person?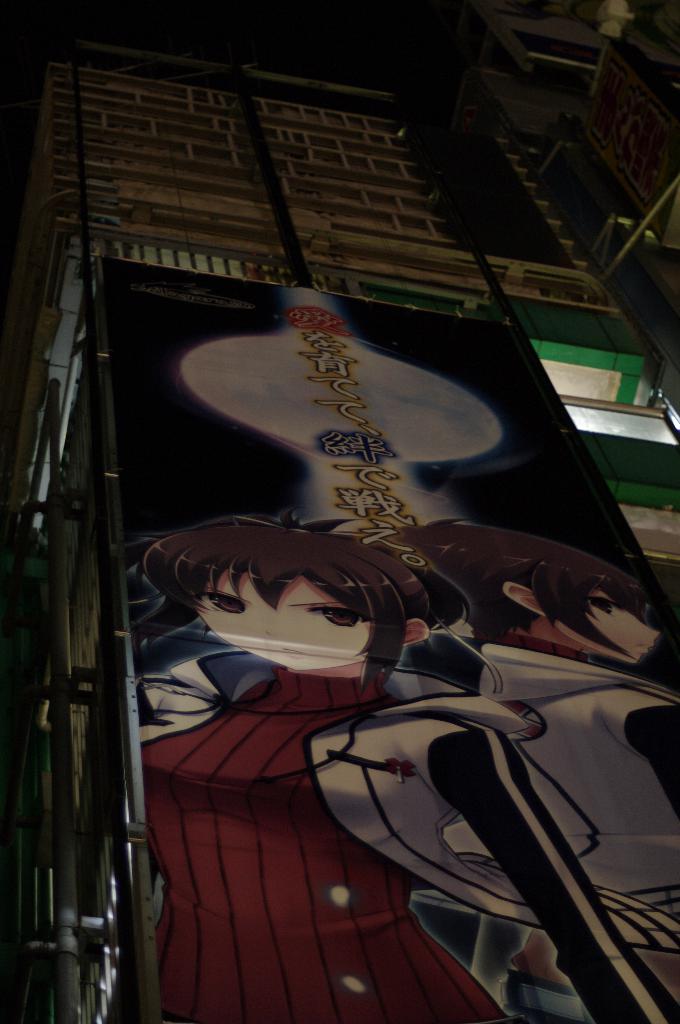
(x1=129, y1=502, x2=477, y2=1023)
